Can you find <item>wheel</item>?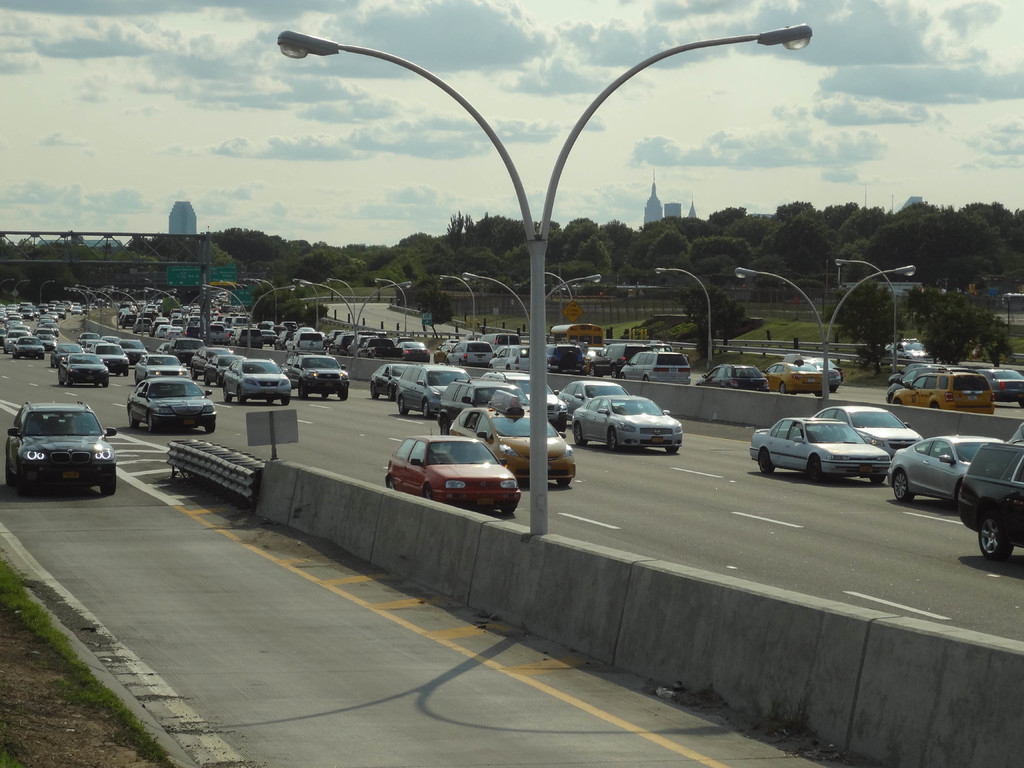
Yes, bounding box: l=371, t=386, r=382, b=399.
